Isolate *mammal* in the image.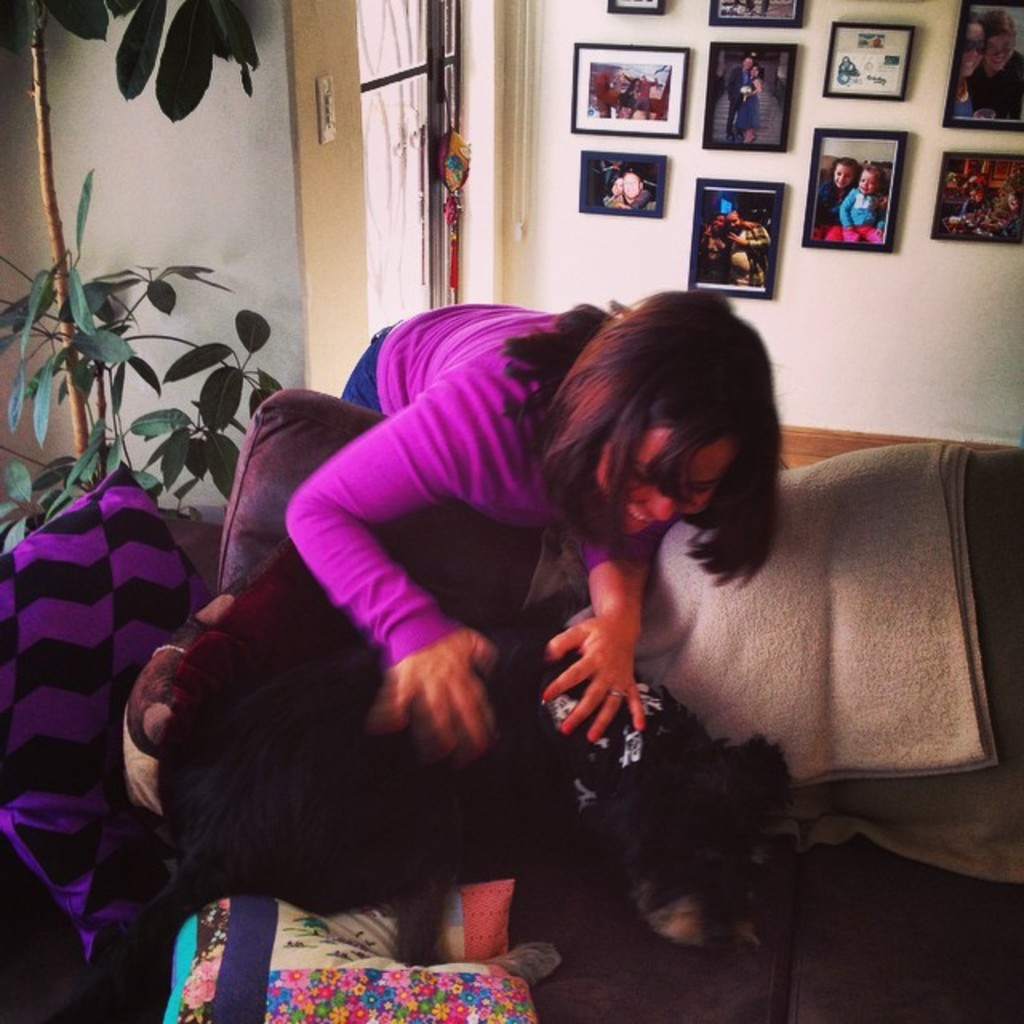
Isolated region: locate(733, 66, 771, 141).
